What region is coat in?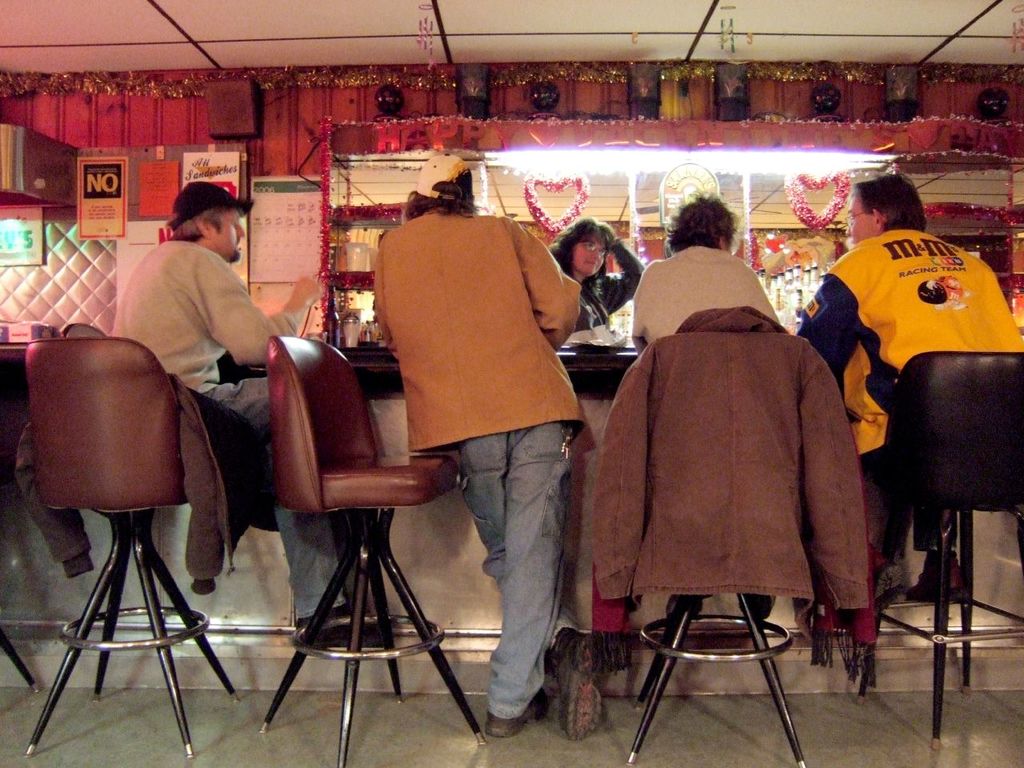
(x1=373, y1=208, x2=593, y2=462).
